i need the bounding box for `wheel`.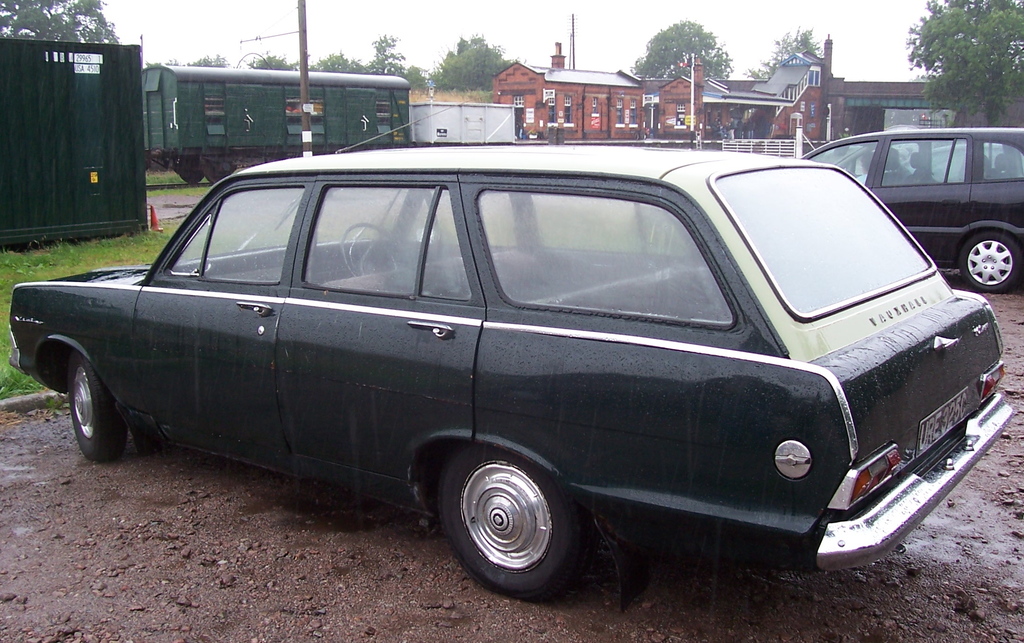
Here it is: (952, 228, 1023, 298).
